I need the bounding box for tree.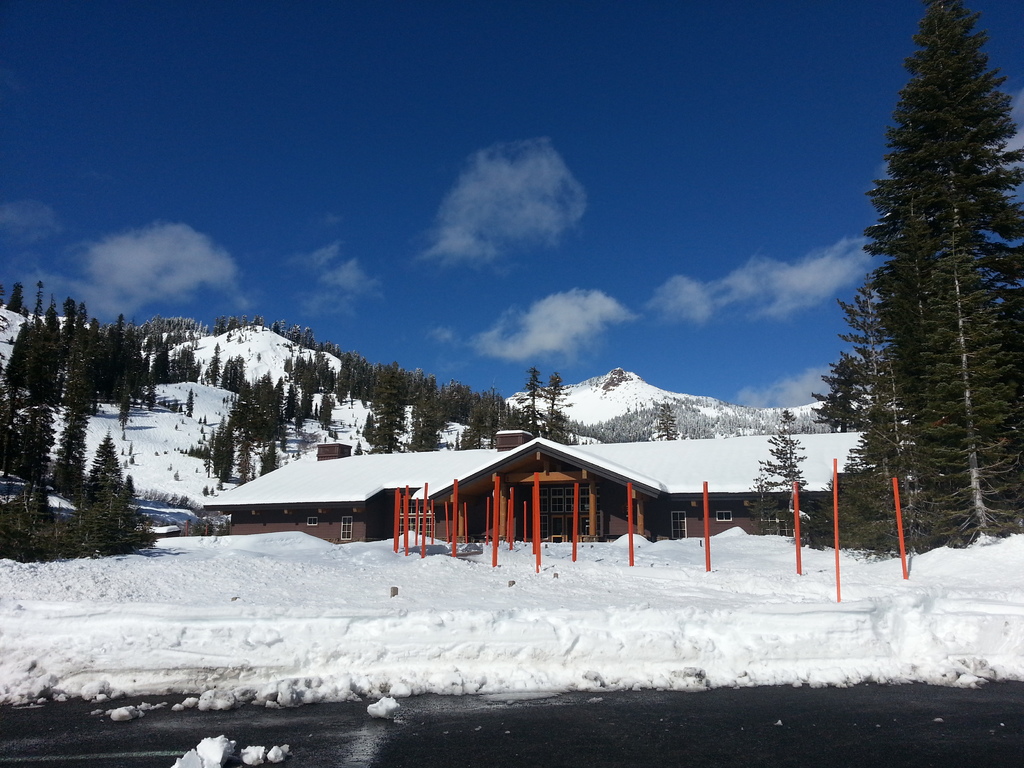
Here it is: pyautogui.locateOnScreen(207, 422, 230, 493).
